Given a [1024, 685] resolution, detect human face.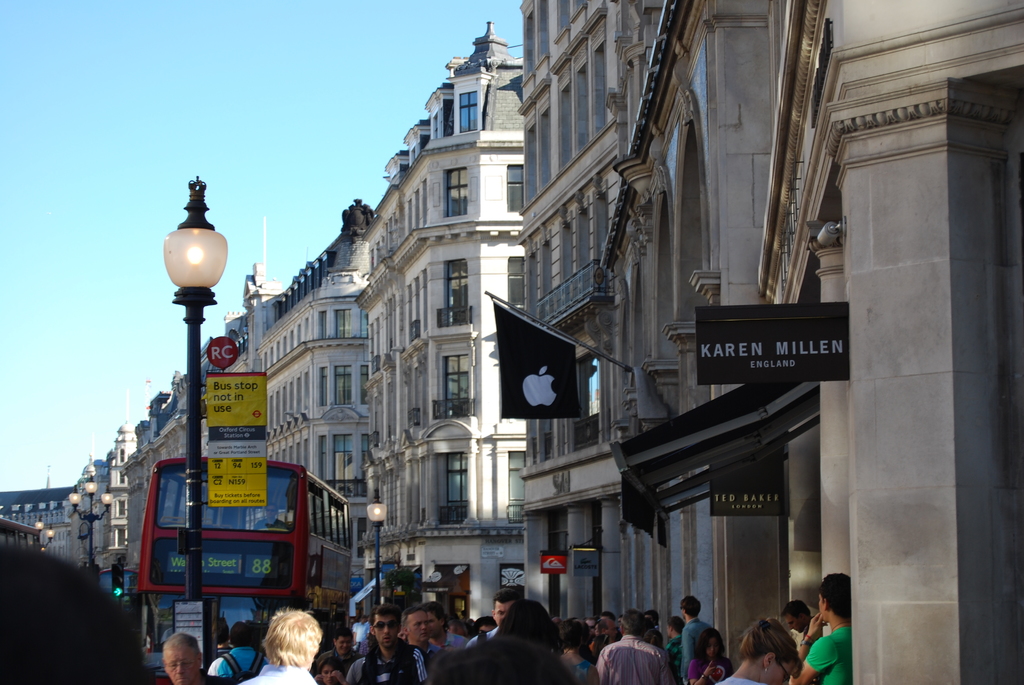
(left=699, top=627, right=721, bottom=652).
